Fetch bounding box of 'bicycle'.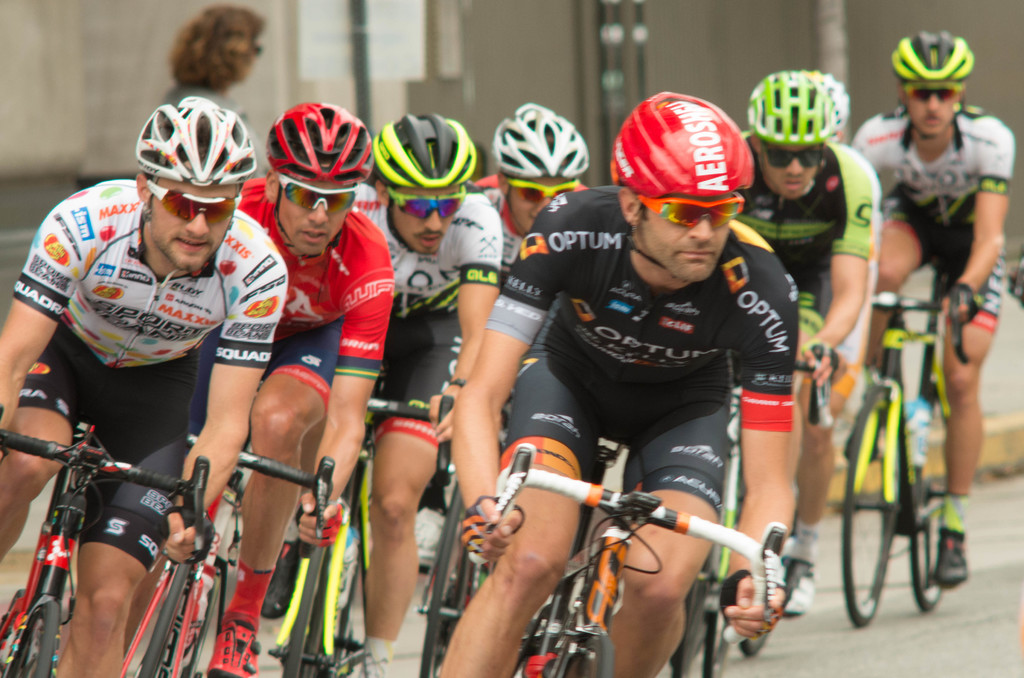
Bbox: box=[465, 446, 781, 676].
